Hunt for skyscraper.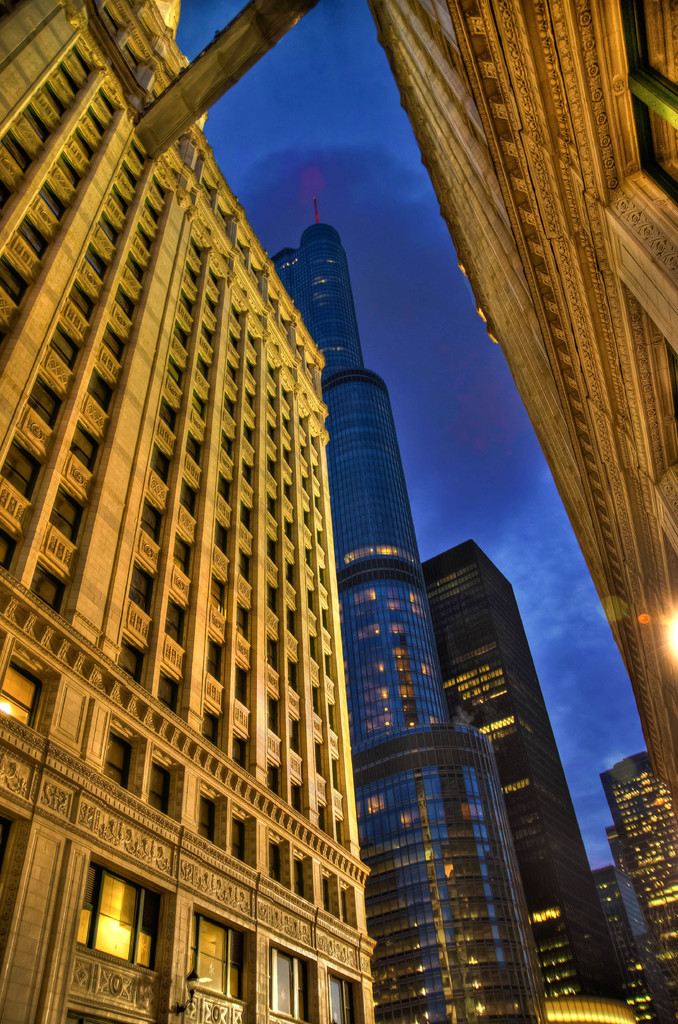
Hunted down at (4, 0, 387, 1023).
